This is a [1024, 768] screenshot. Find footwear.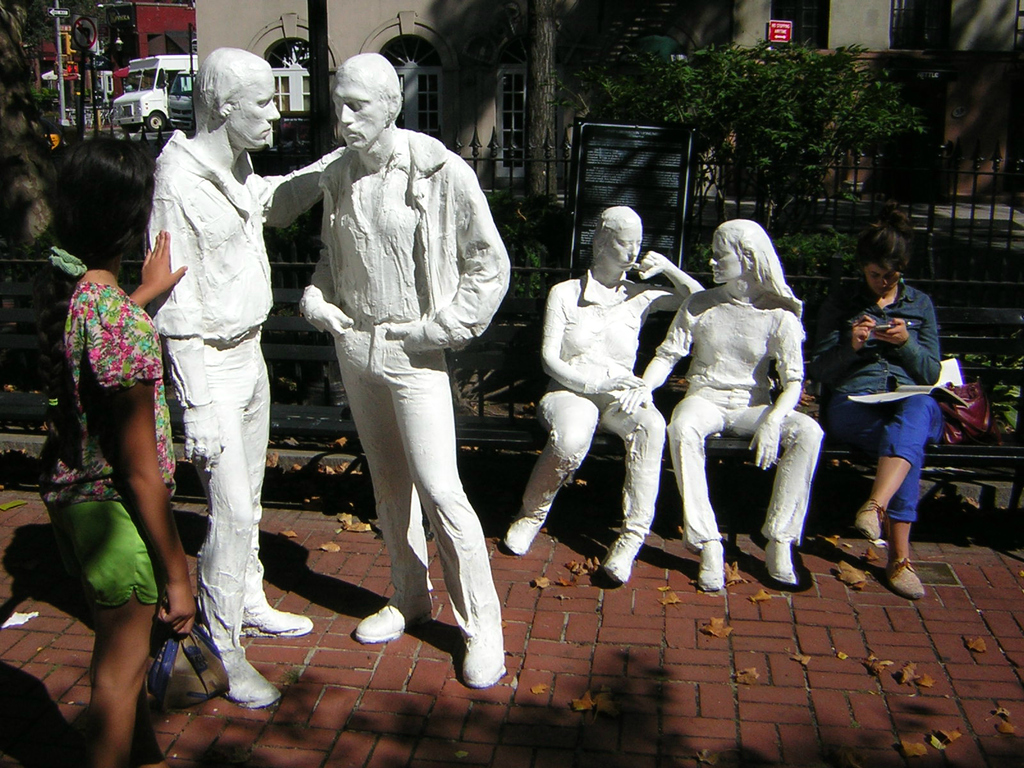
Bounding box: (465,632,508,680).
